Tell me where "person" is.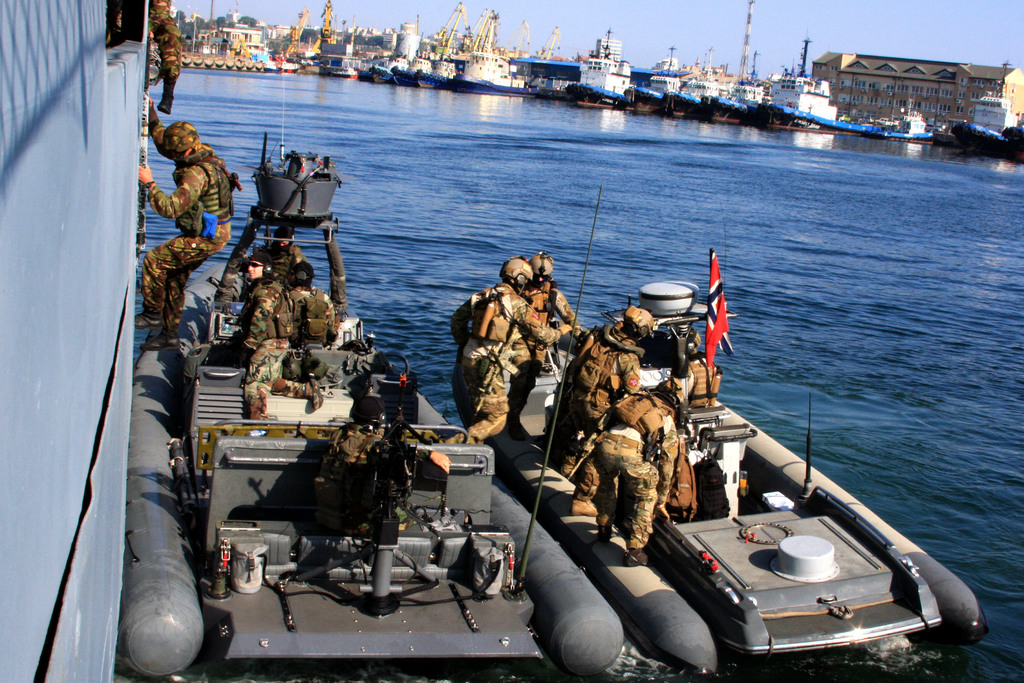
"person" is at [507, 253, 584, 378].
